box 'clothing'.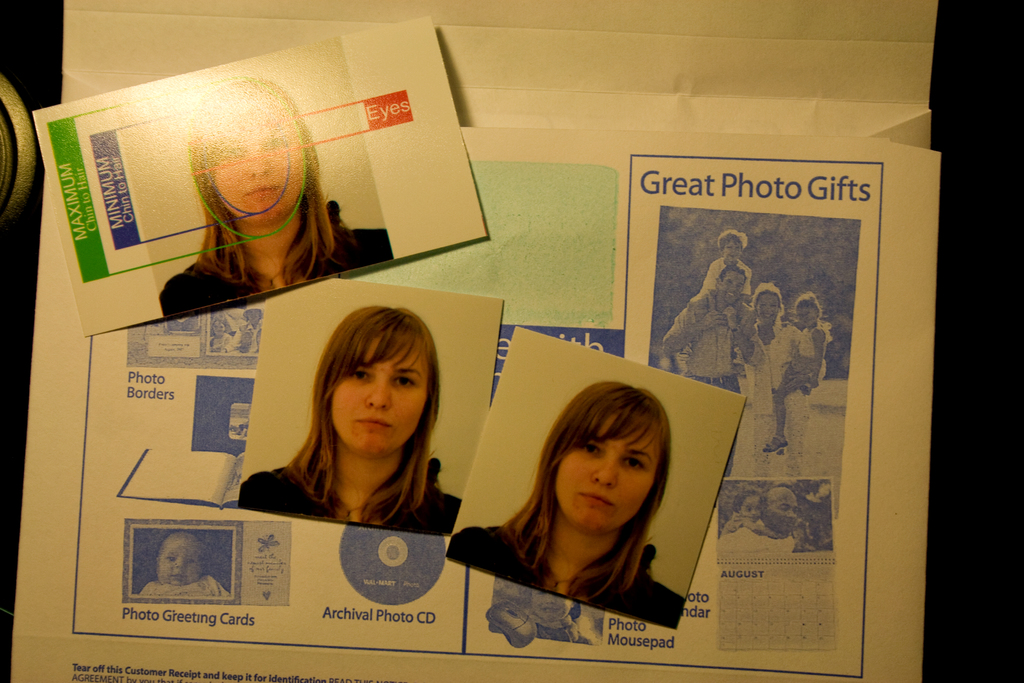
locate(672, 294, 755, 478).
